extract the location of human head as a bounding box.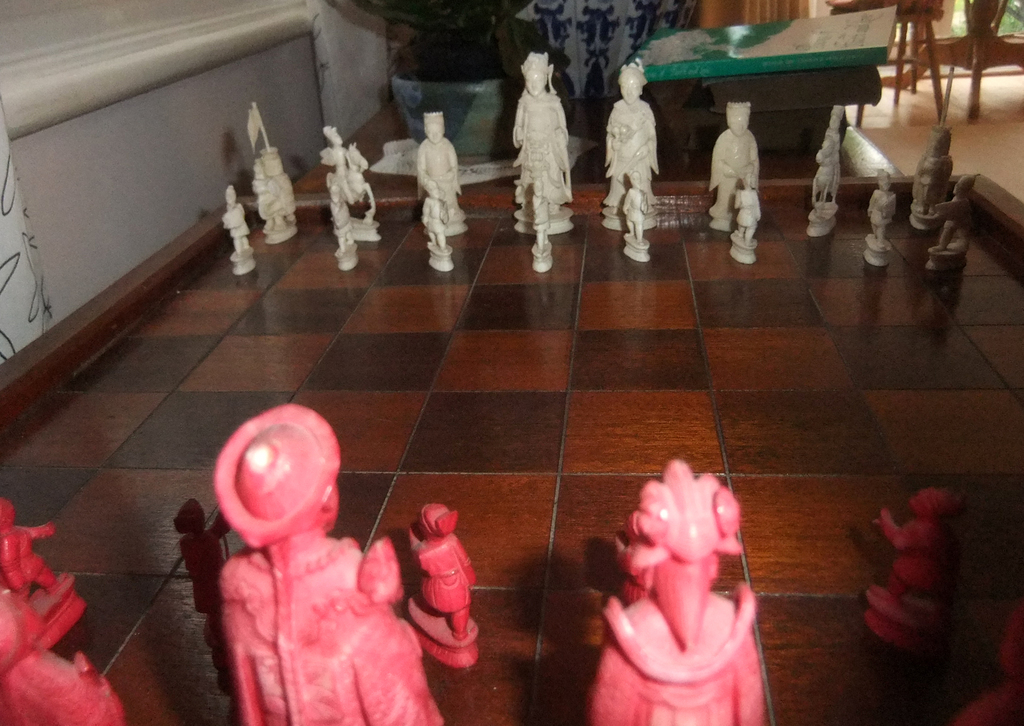
crop(830, 104, 845, 129).
